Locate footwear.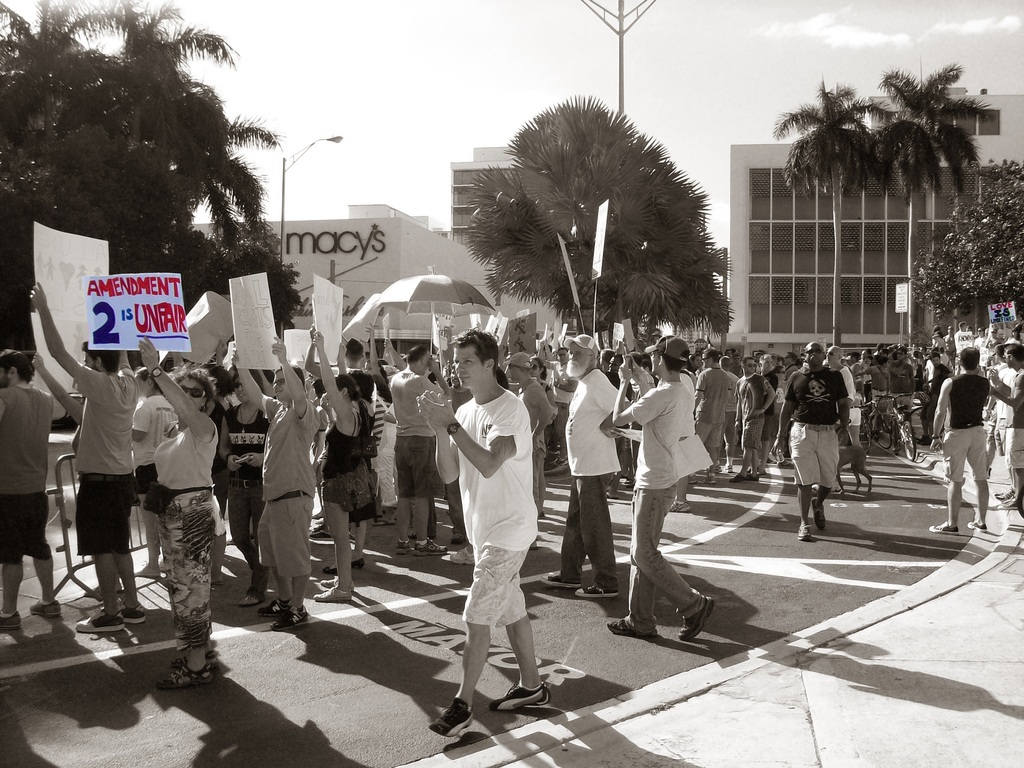
Bounding box: crop(312, 511, 323, 520).
